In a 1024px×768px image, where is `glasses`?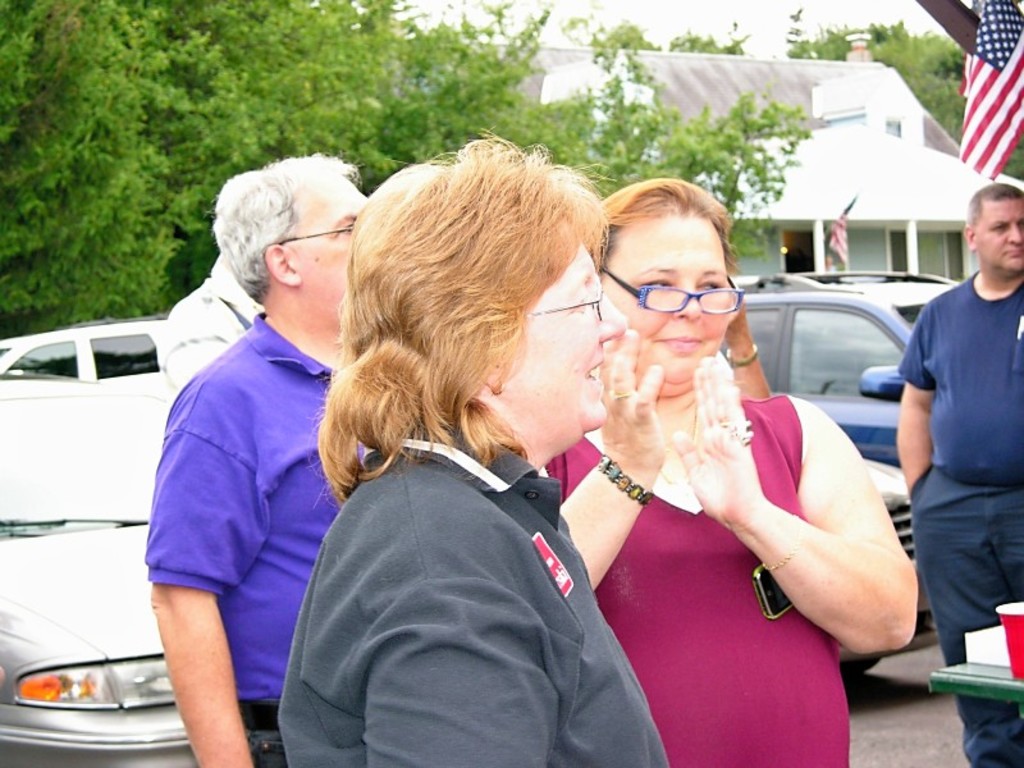
select_region(599, 265, 744, 312).
